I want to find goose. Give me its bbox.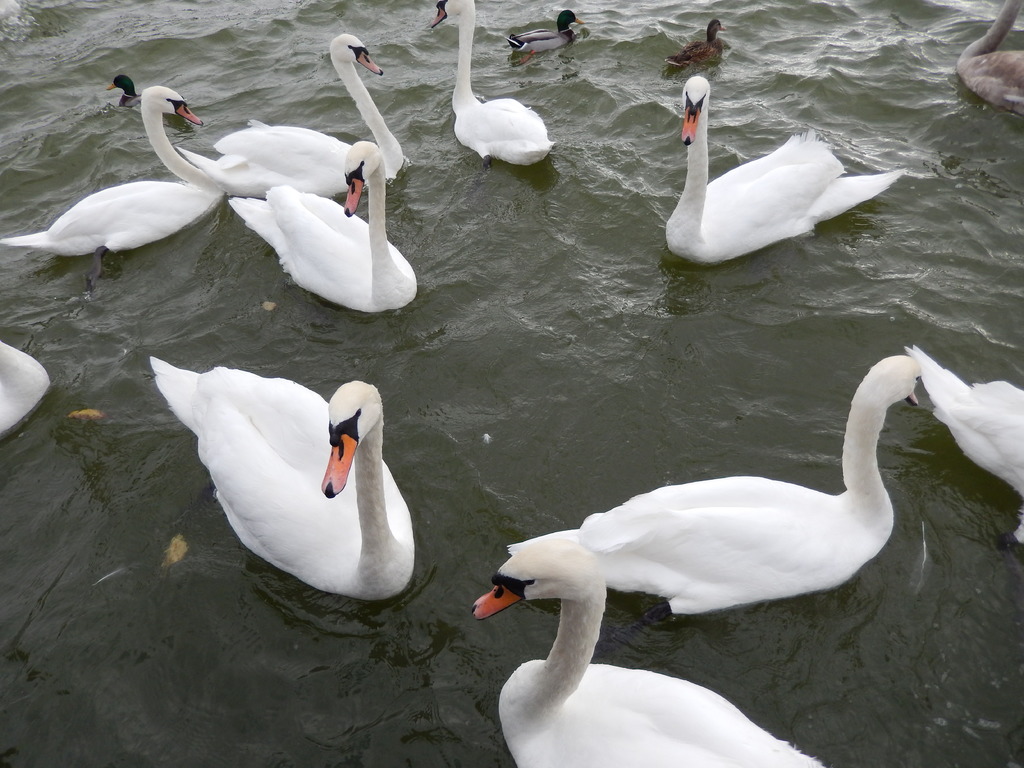
108/76/145/108.
